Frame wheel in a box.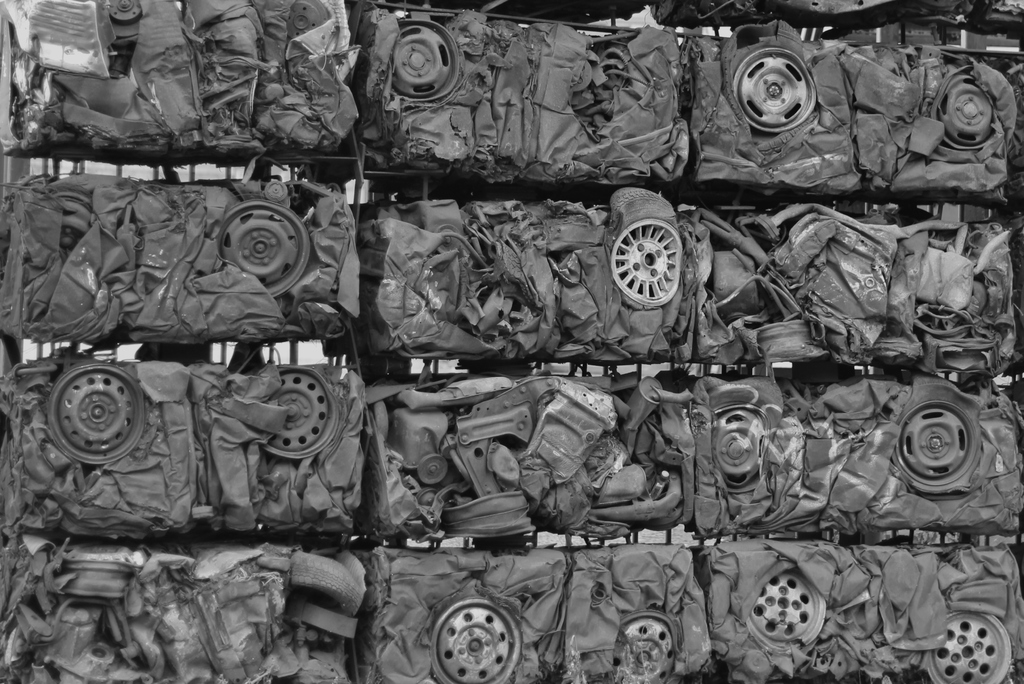
select_region(430, 599, 521, 683).
